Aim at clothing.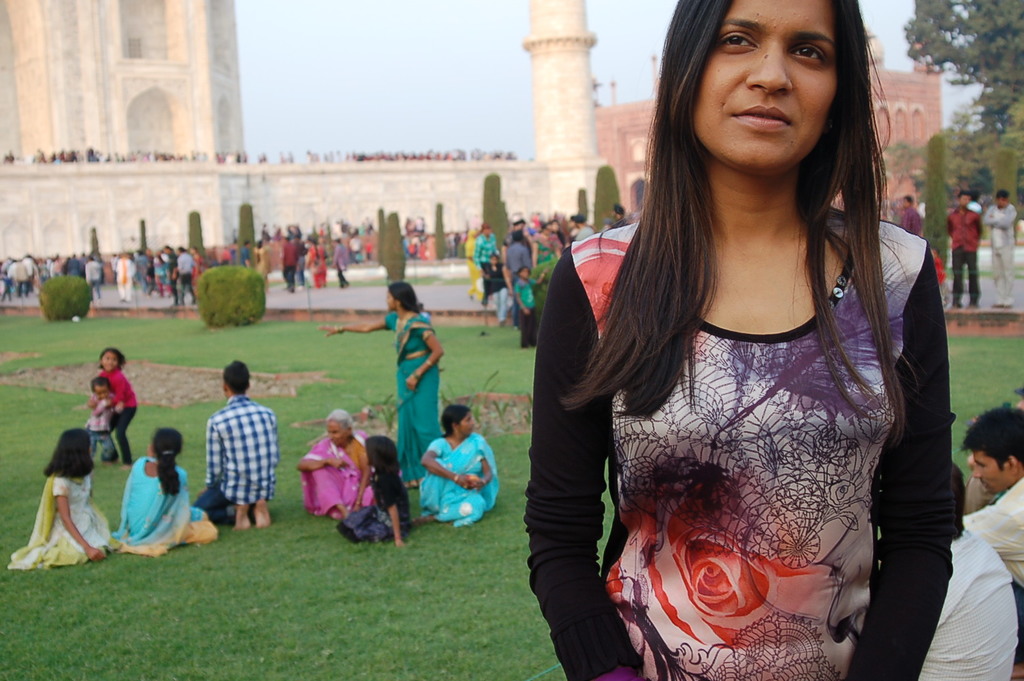
Aimed at (522, 211, 959, 680).
